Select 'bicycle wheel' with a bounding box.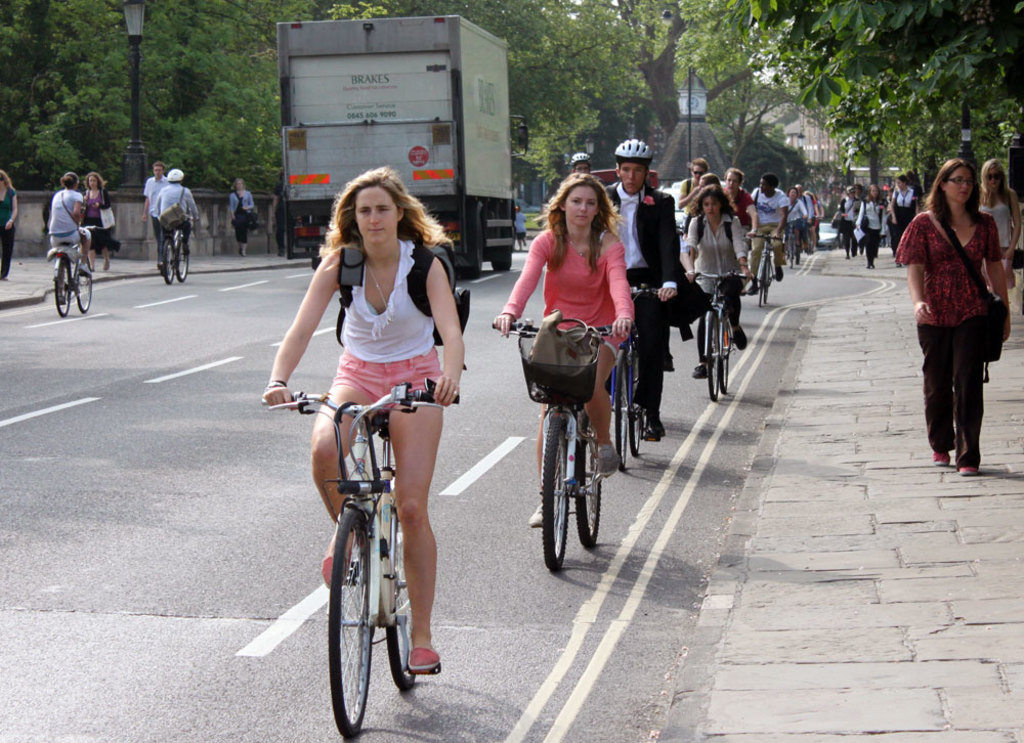
<region>540, 410, 567, 579</region>.
